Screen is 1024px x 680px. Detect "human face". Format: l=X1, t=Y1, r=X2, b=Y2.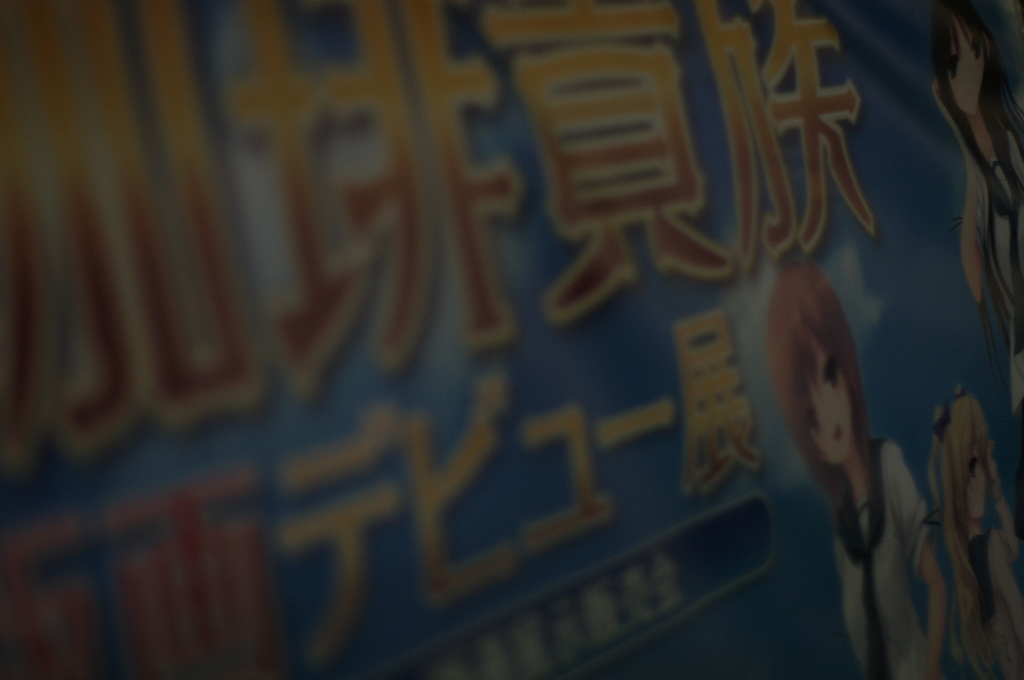
l=947, t=15, r=986, b=111.
